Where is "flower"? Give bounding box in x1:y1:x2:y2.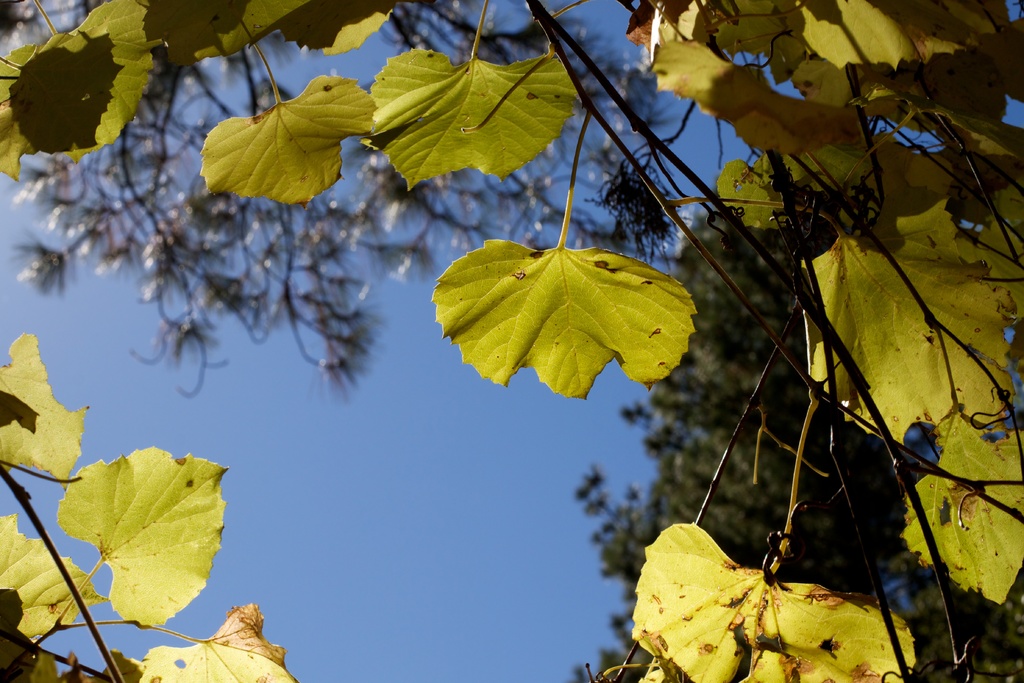
632:503:886:673.
